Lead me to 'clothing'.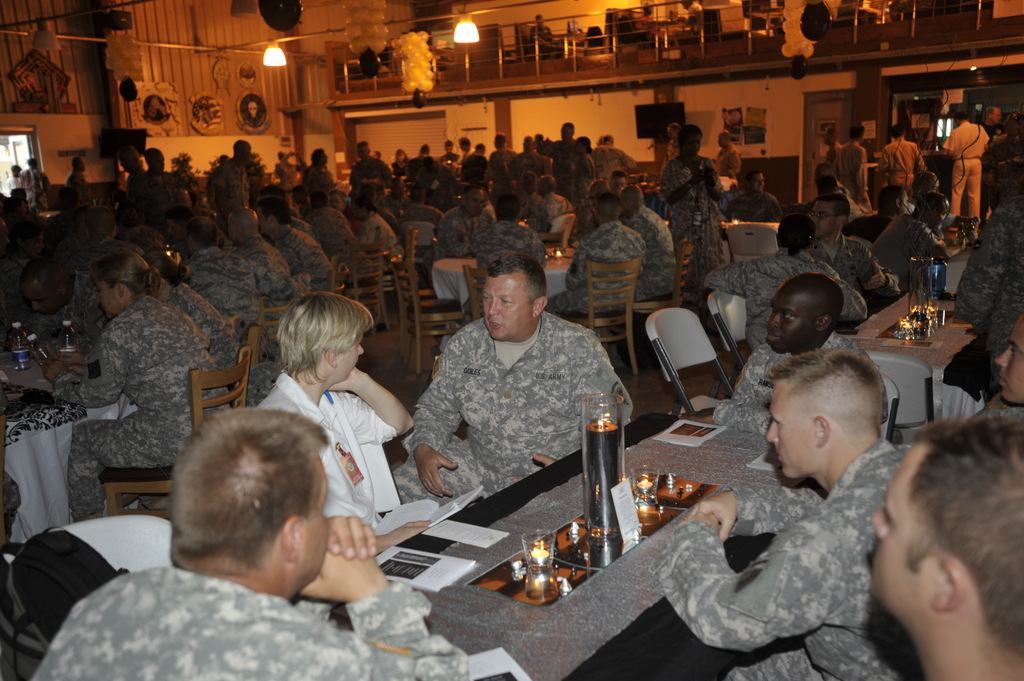
Lead to {"x1": 940, "y1": 208, "x2": 1023, "y2": 357}.
